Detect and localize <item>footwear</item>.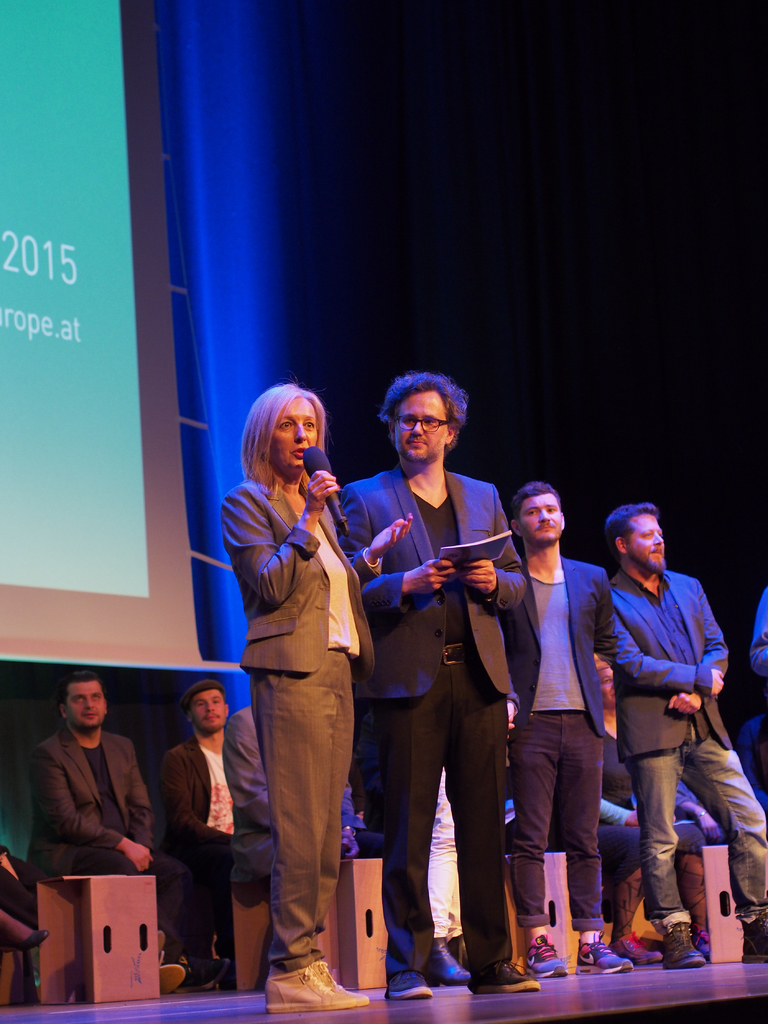
Localized at {"left": 314, "top": 957, "right": 370, "bottom": 1005}.
